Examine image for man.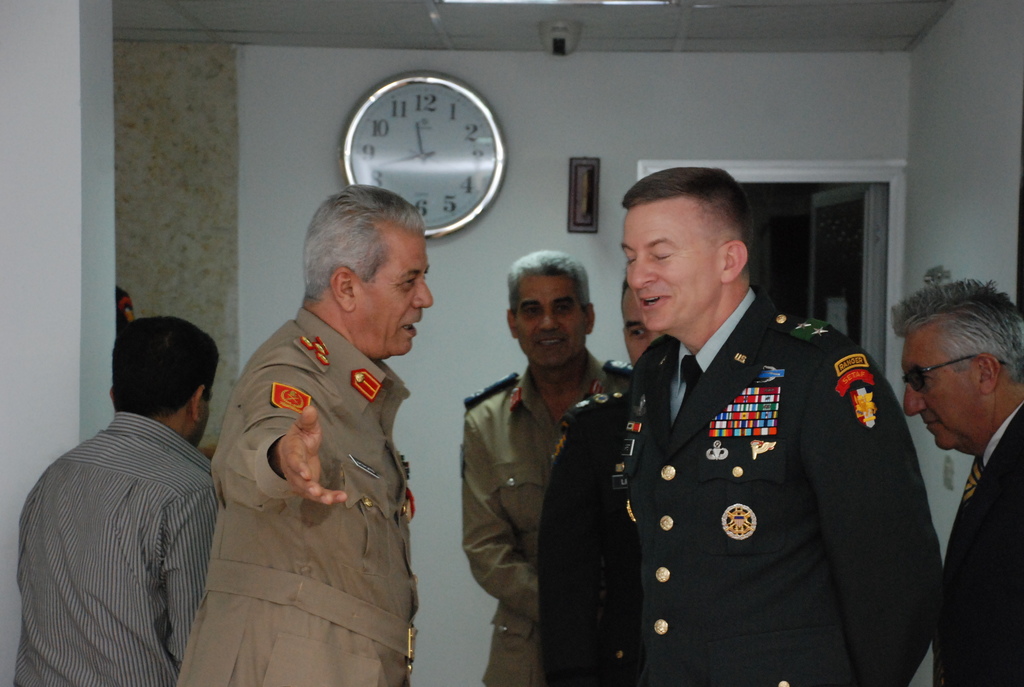
Examination result: {"x1": 15, "y1": 314, "x2": 218, "y2": 686}.
